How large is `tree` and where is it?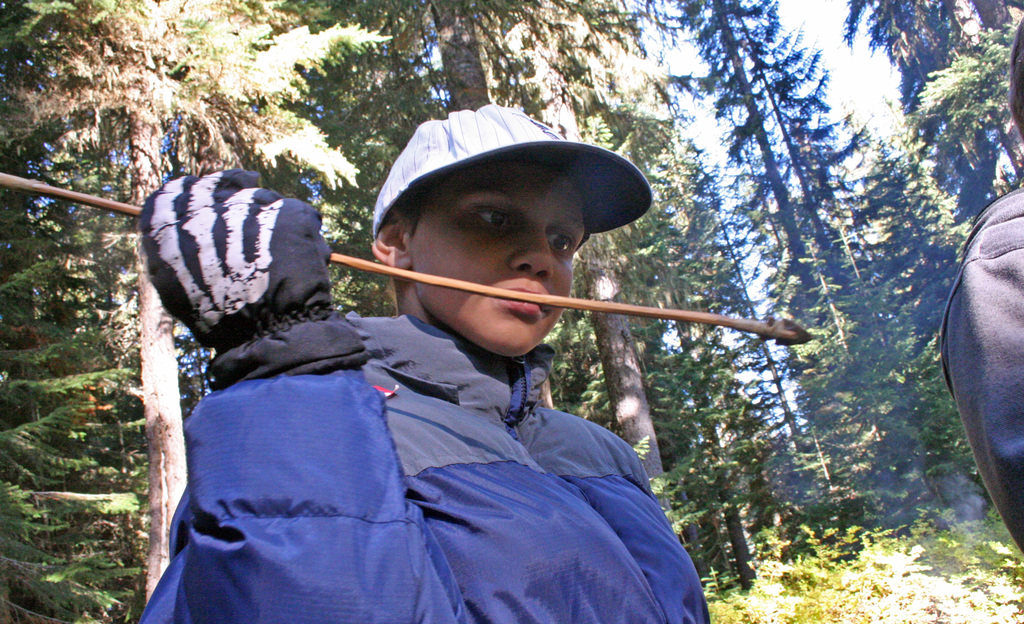
Bounding box: 549,0,801,601.
